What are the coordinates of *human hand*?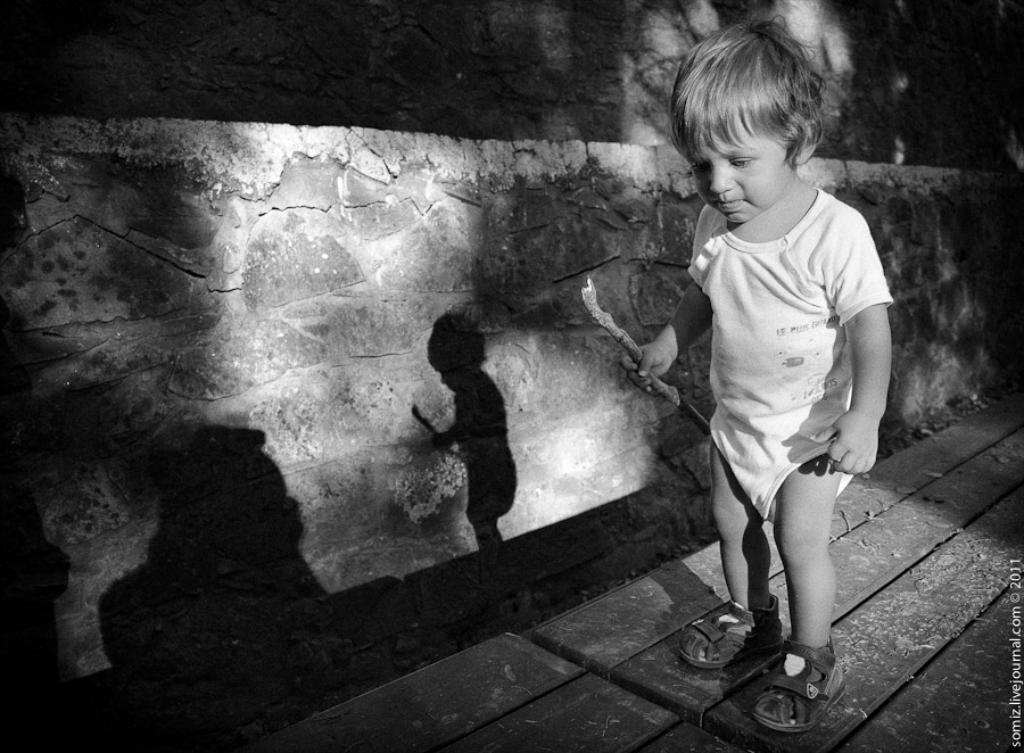
region(617, 316, 700, 395).
